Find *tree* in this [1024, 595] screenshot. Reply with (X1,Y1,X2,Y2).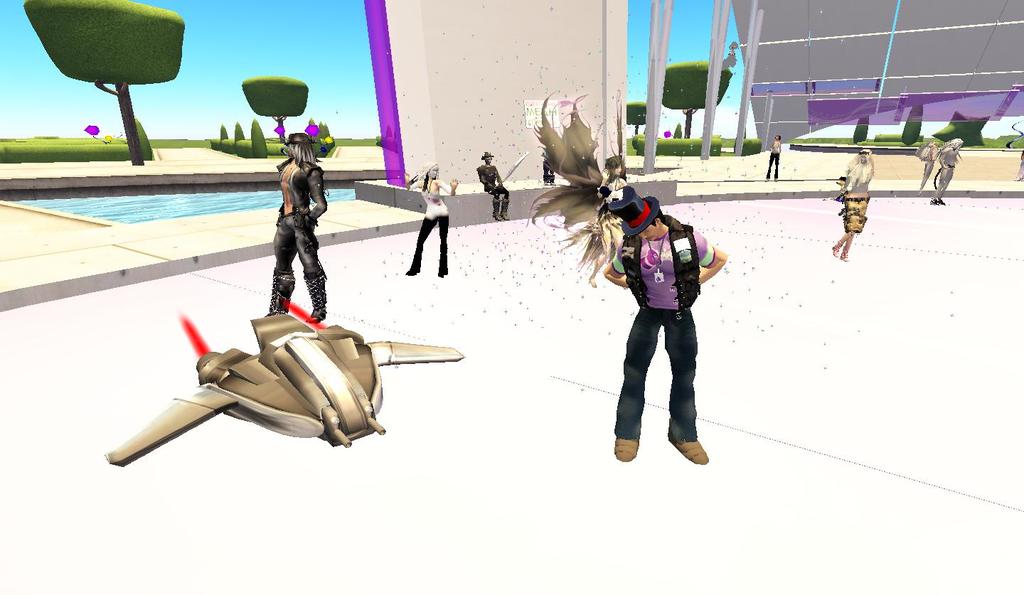
(622,96,650,141).
